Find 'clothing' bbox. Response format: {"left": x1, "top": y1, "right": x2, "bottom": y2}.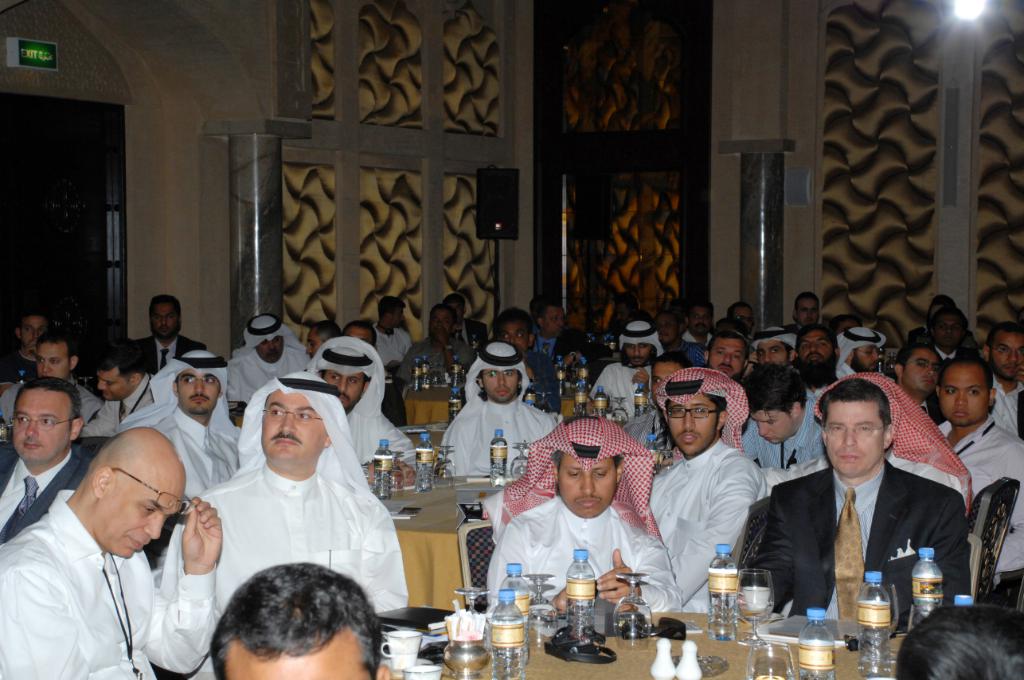
{"left": 373, "top": 322, "right": 411, "bottom": 365}.
